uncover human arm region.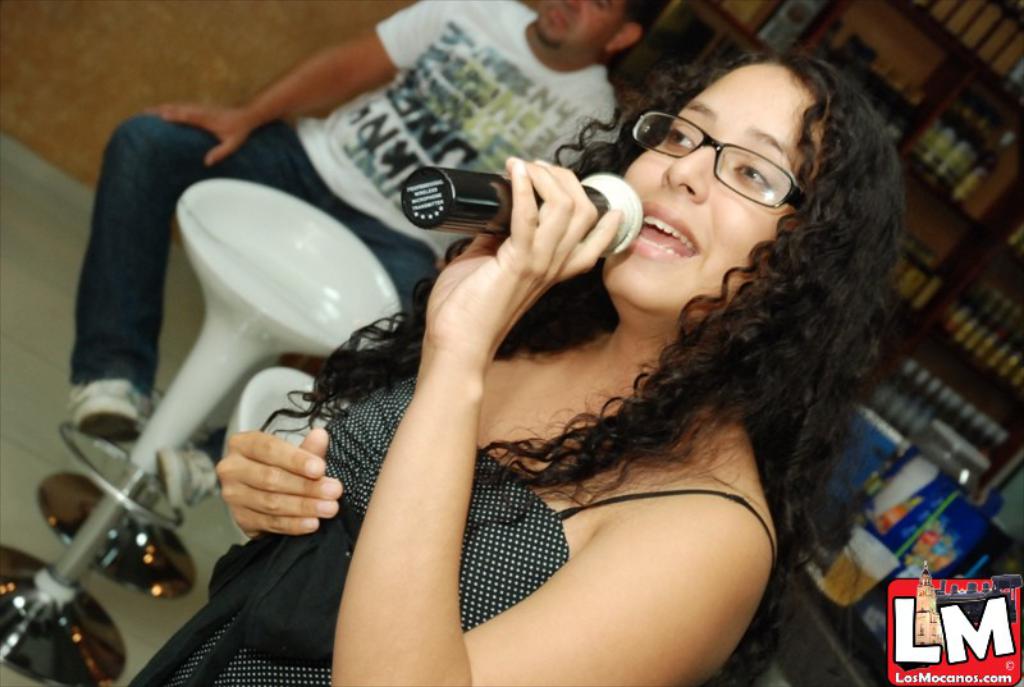
Uncovered: bbox=[274, 398, 771, 663].
